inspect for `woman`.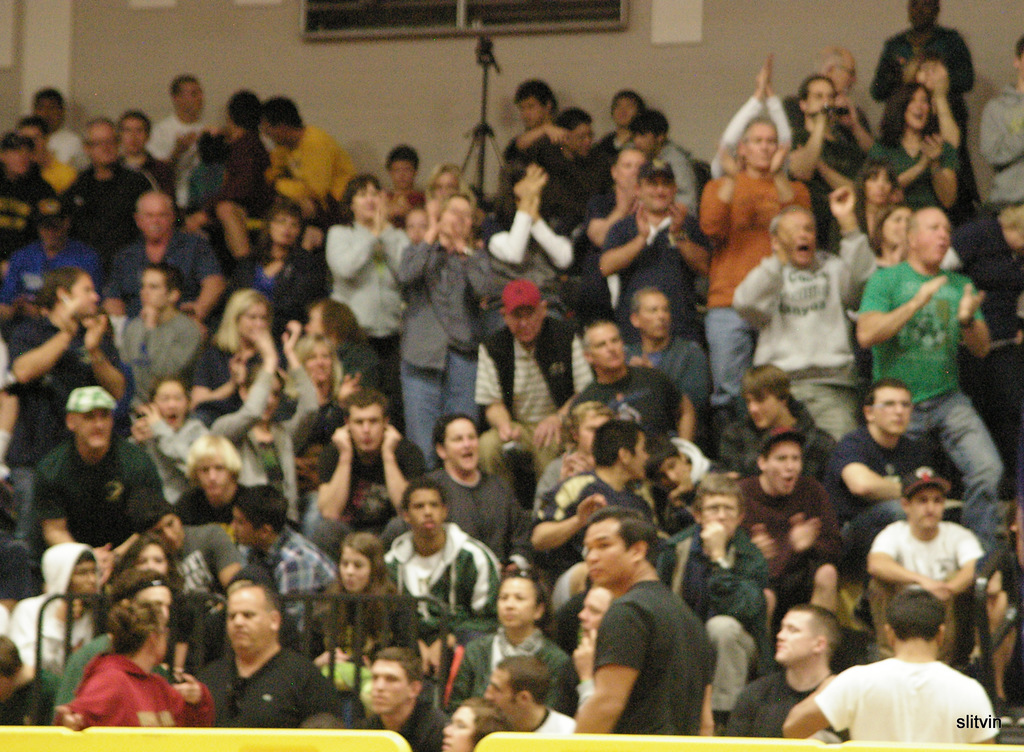
Inspection: <bbox>210, 317, 323, 526</bbox>.
